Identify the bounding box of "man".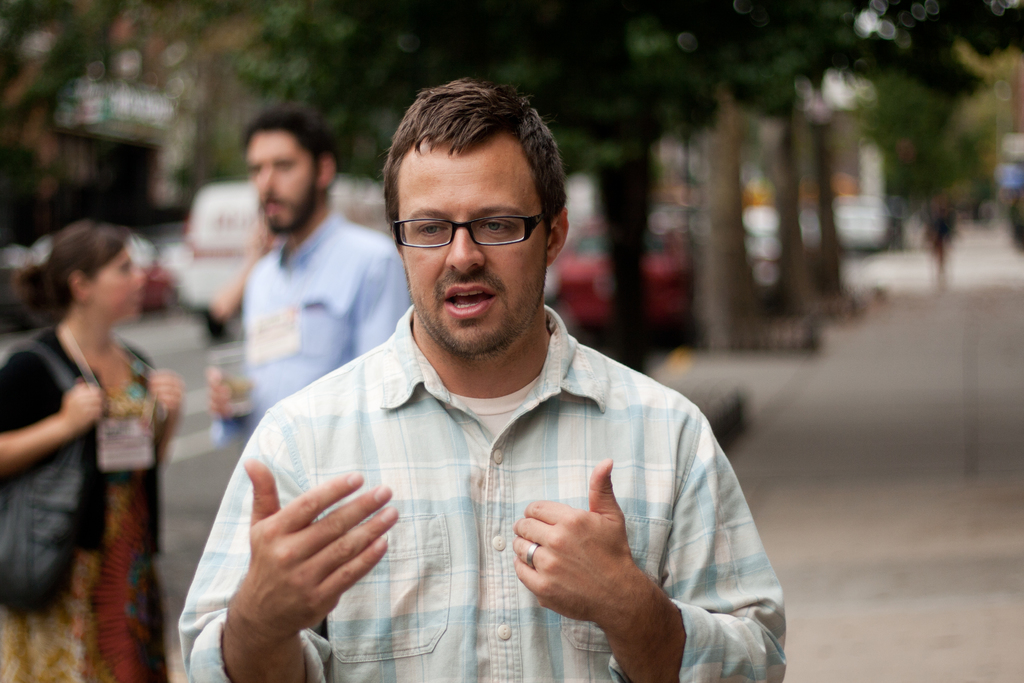
BBox(196, 108, 785, 671).
